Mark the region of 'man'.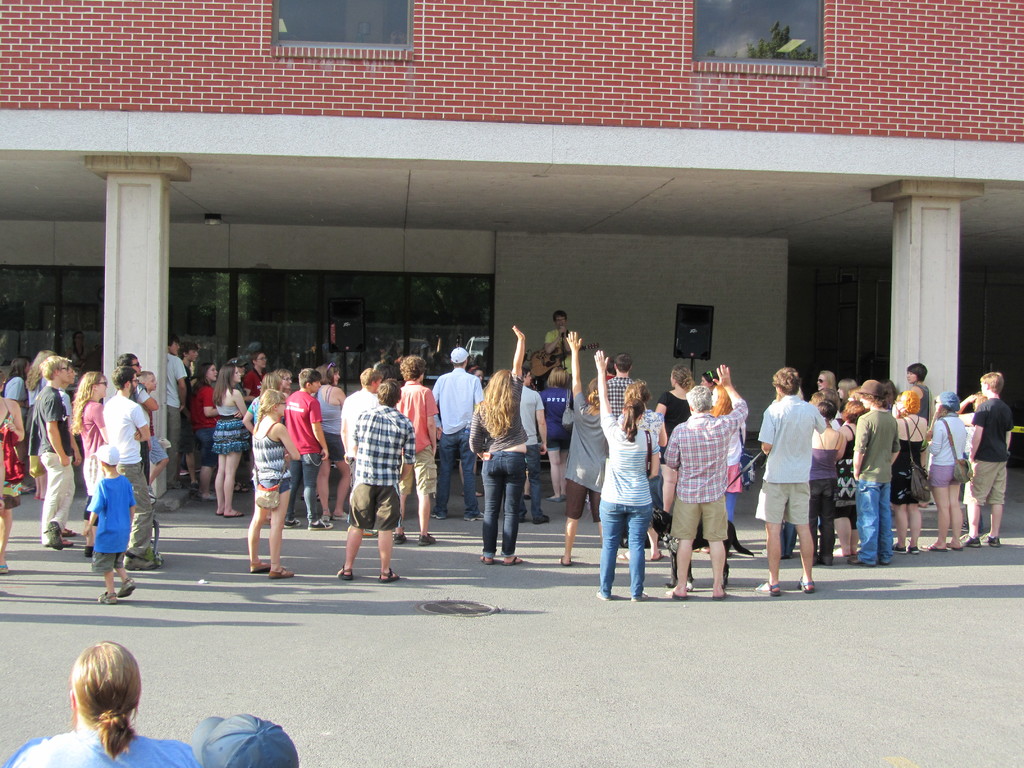
Region: [left=282, top=365, right=337, bottom=531].
